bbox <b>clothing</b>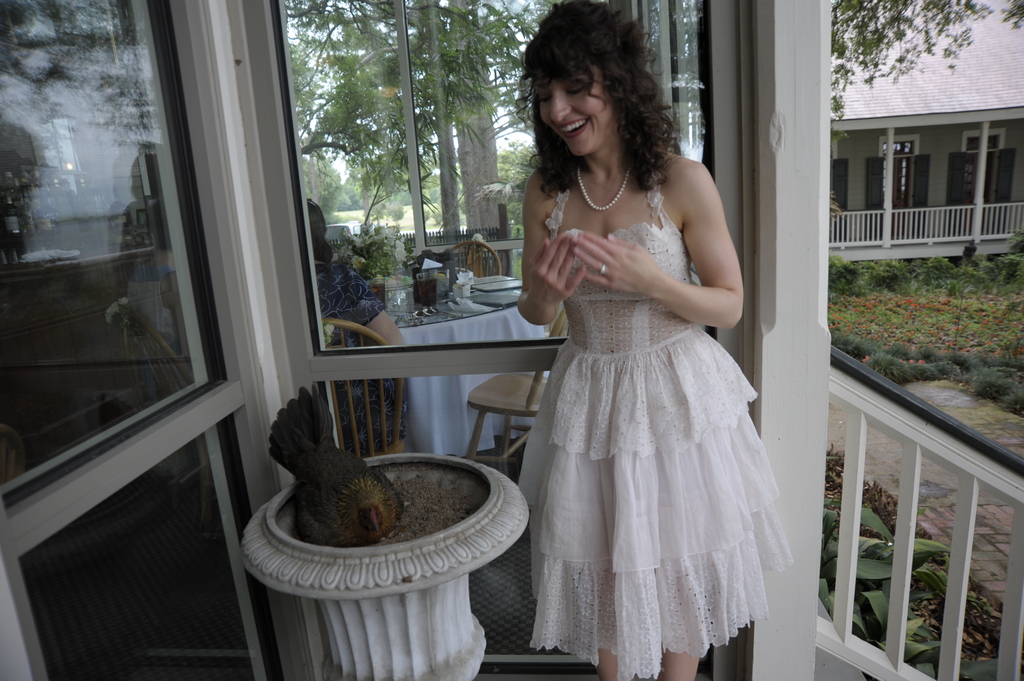
134/257/194/395
